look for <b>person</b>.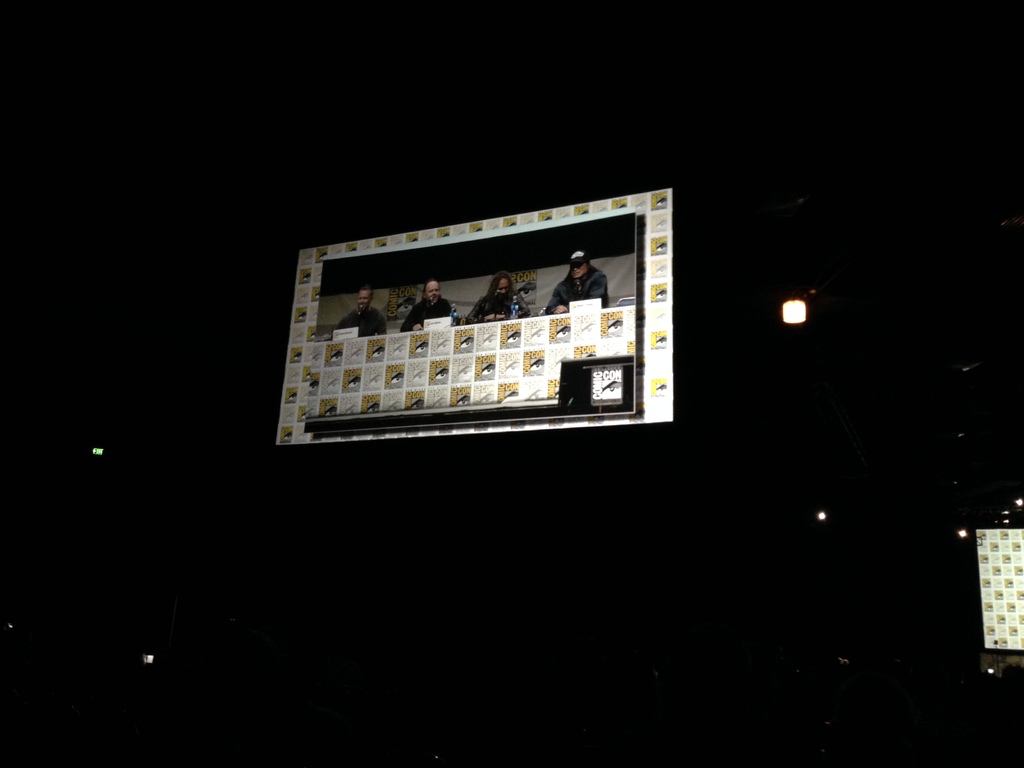
Found: box(545, 250, 607, 315).
